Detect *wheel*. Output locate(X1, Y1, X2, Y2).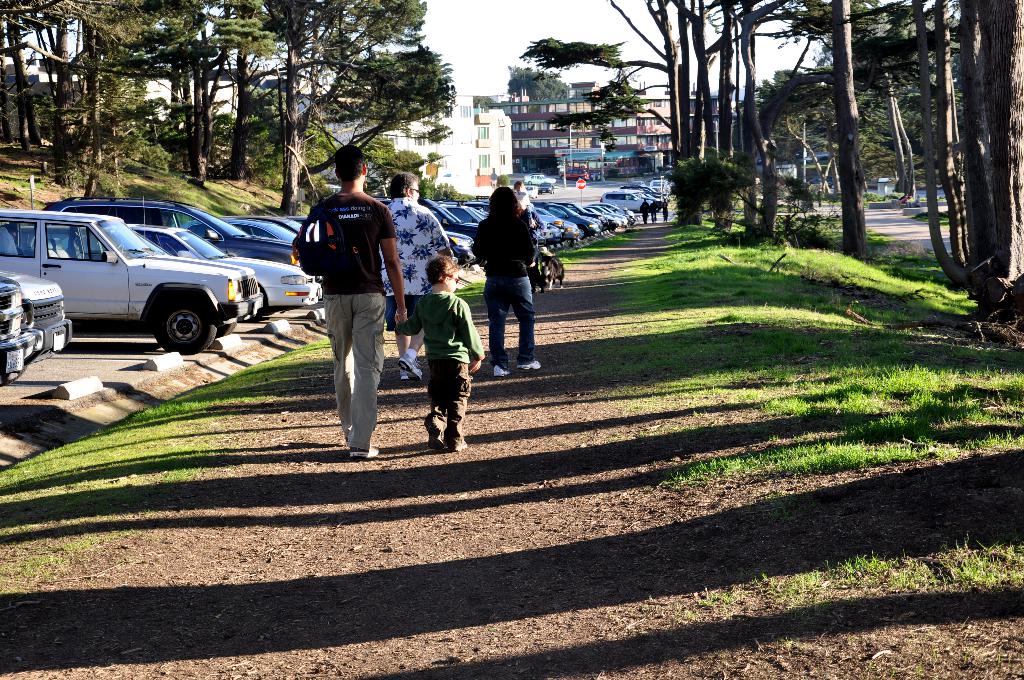
locate(217, 324, 237, 336).
